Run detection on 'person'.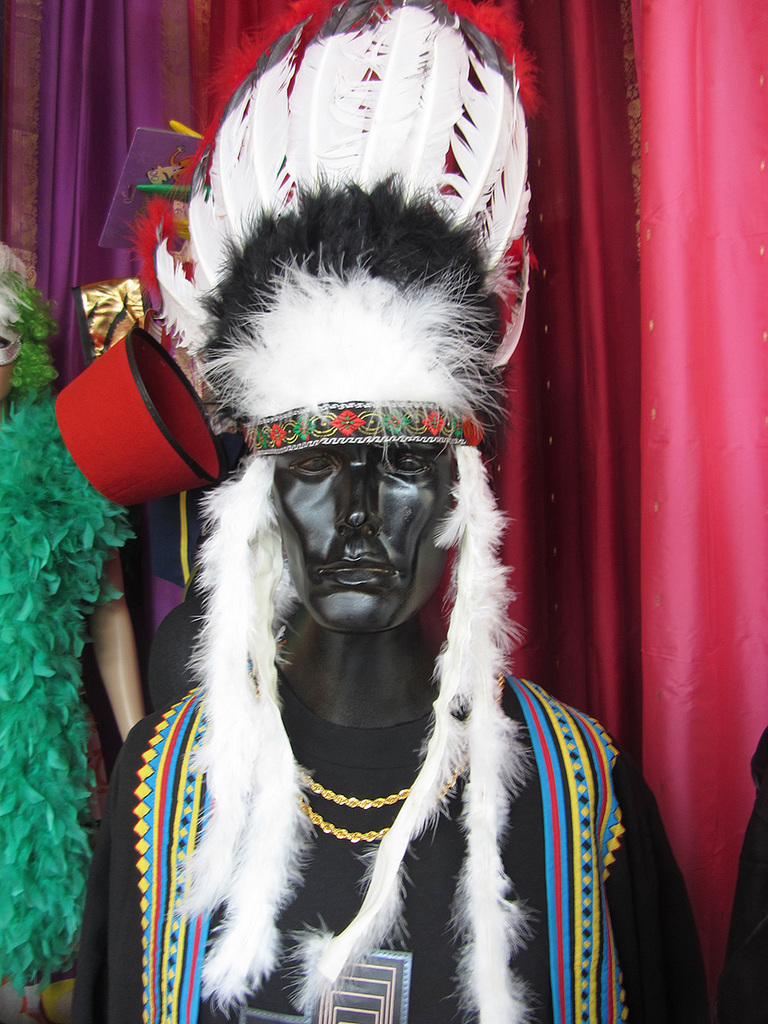
Result: pyautogui.locateOnScreen(124, 53, 660, 1023).
